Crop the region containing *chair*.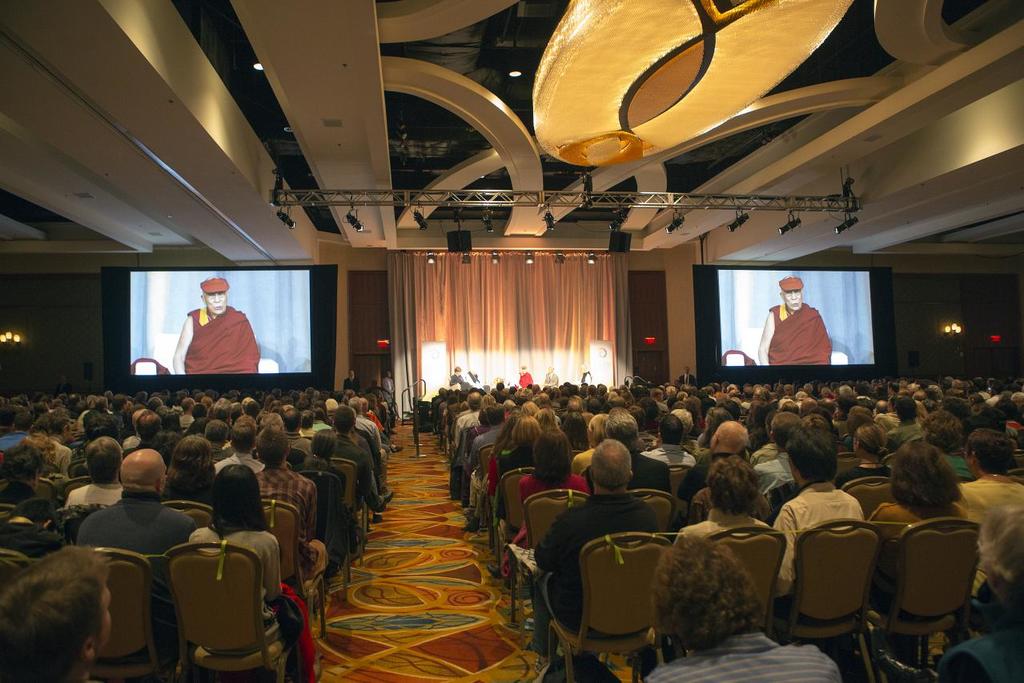
Crop region: (left=703, top=522, right=783, bottom=638).
